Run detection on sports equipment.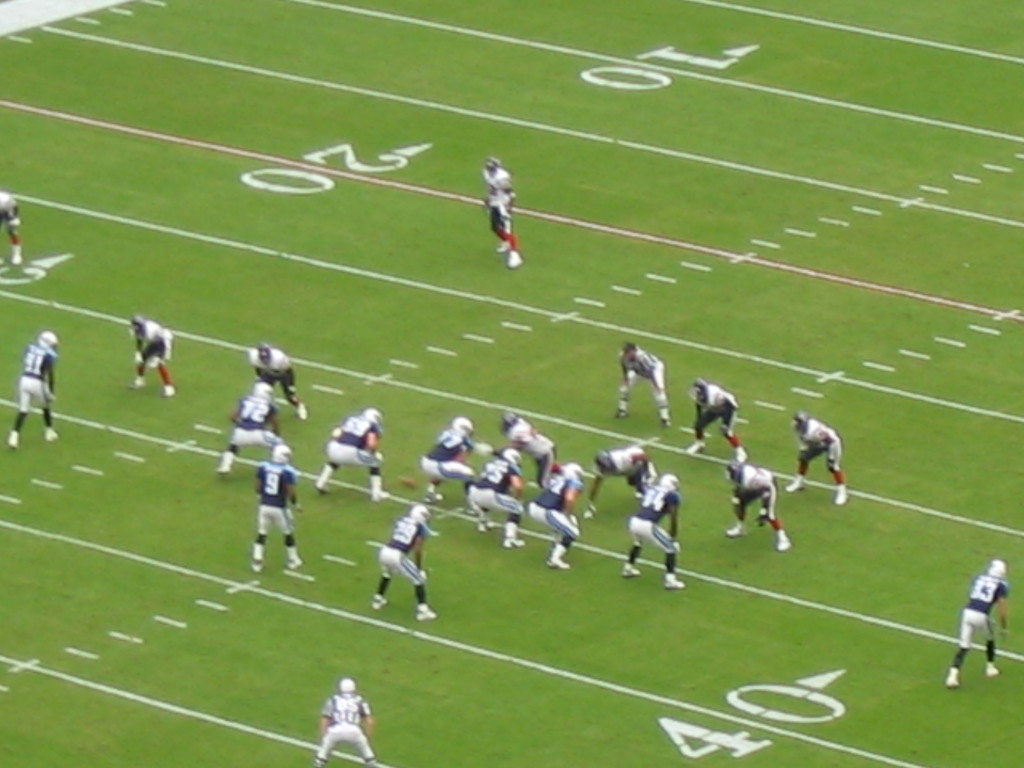
Result: {"x1": 129, "y1": 373, "x2": 148, "y2": 390}.
